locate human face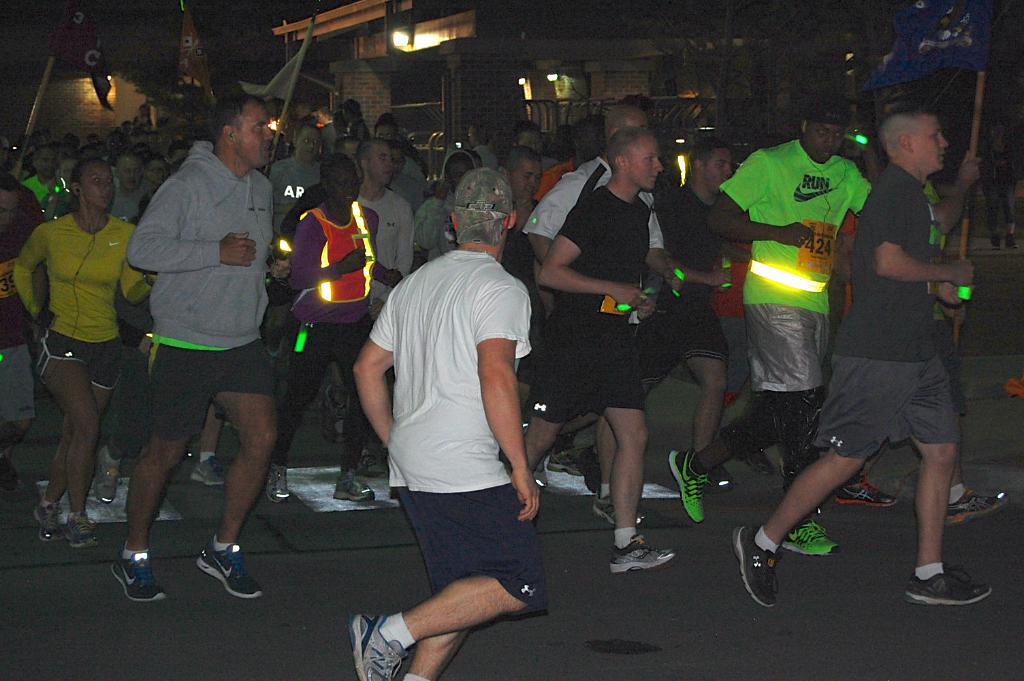
region(368, 151, 394, 183)
